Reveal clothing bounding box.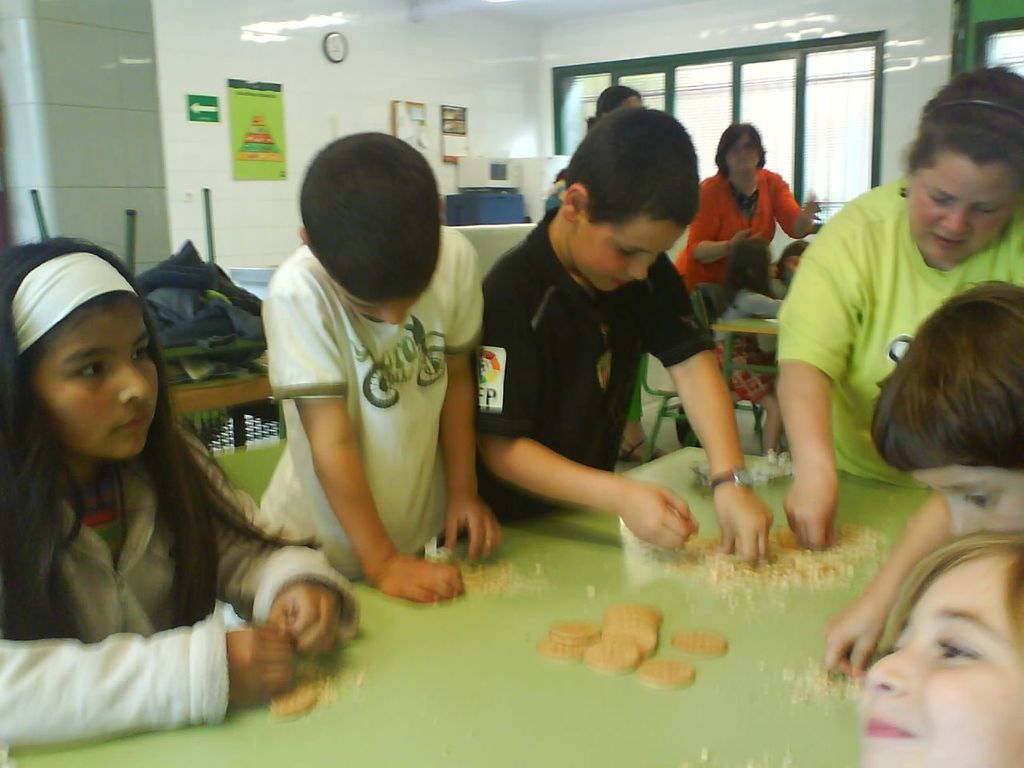
Revealed: pyautogui.locateOnScreen(259, 222, 483, 582).
